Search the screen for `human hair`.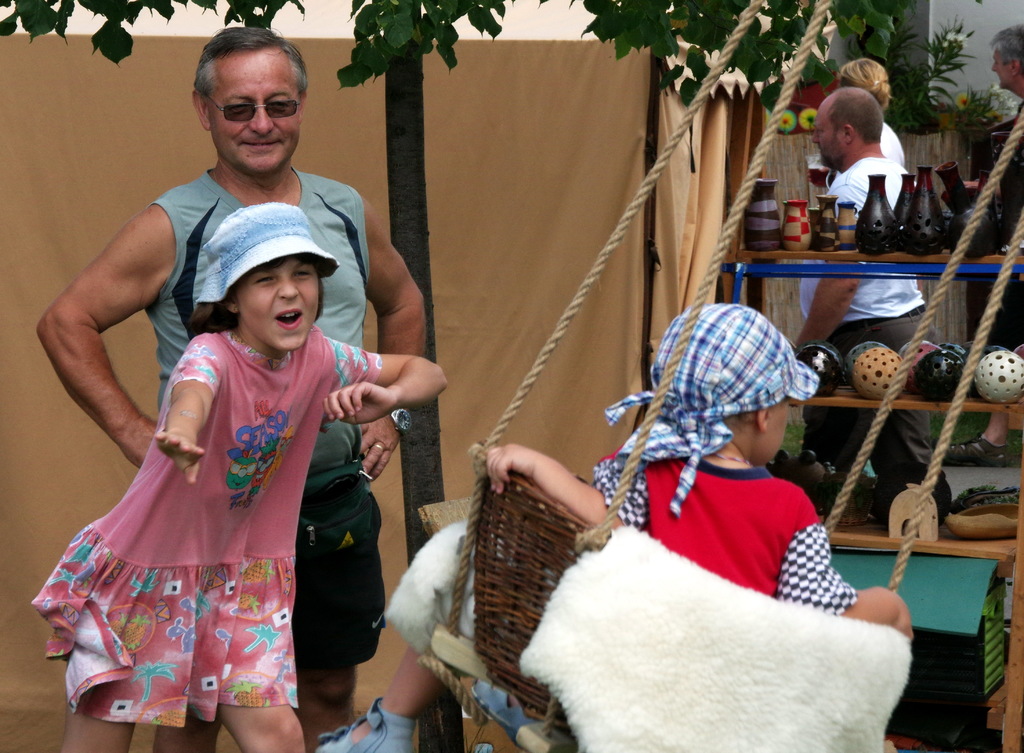
Found at (x1=990, y1=27, x2=1023, y2=68).
